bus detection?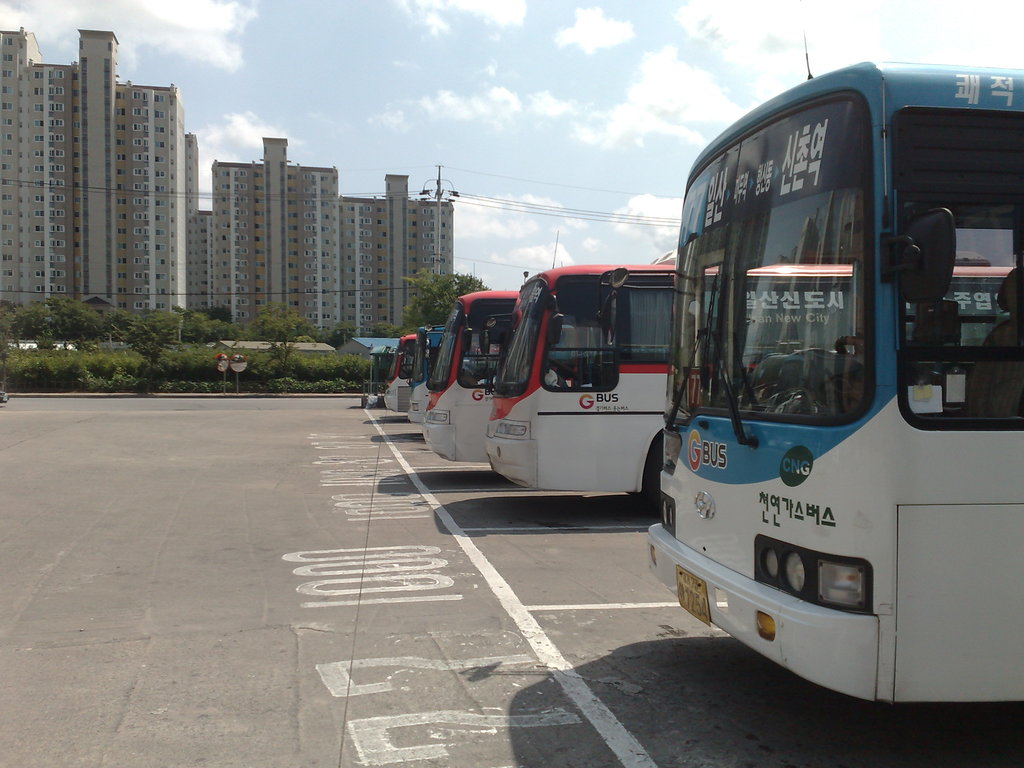
(left=485, top=250, right=1022, bottom=502)
